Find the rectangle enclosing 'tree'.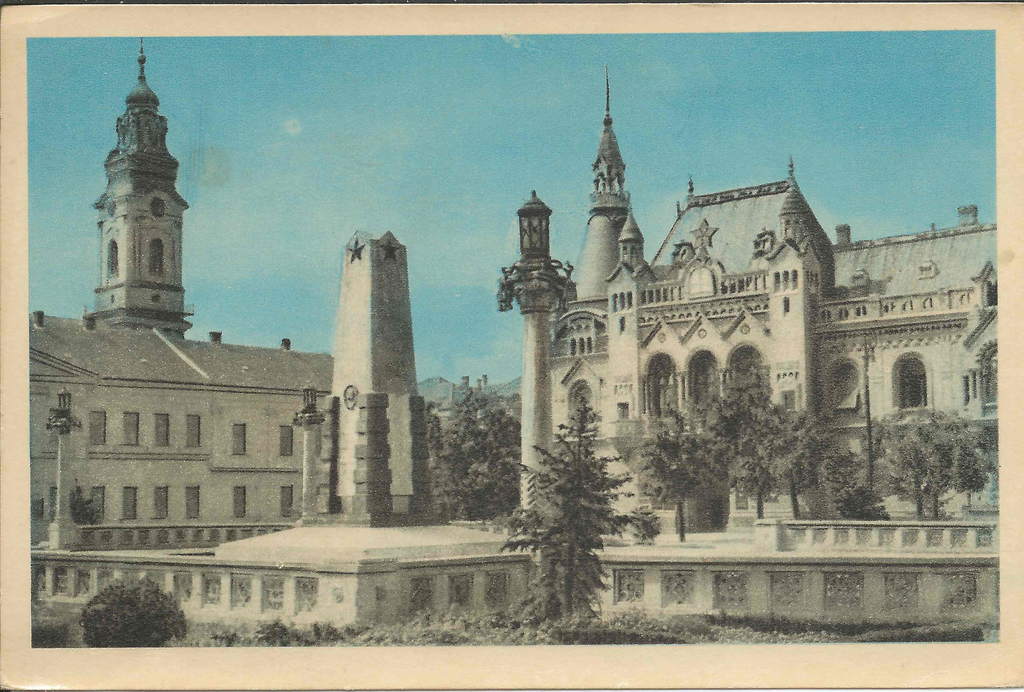
bbox=(424, 379, 513, 525).
